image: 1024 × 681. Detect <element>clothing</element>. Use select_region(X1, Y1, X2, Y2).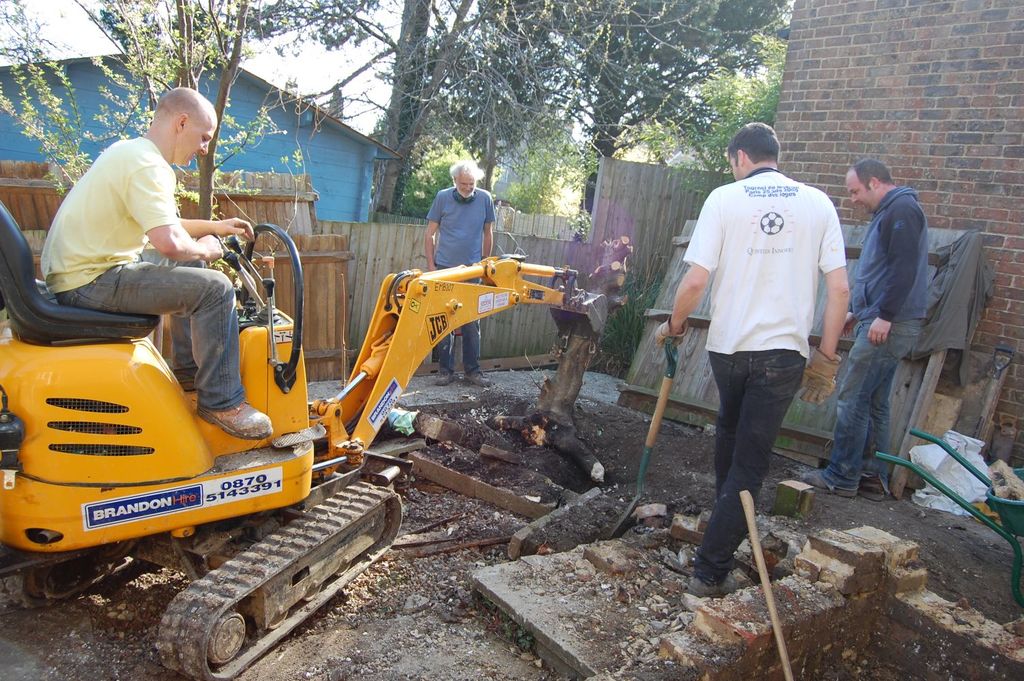
select_region(805, 183, 923, 489).
